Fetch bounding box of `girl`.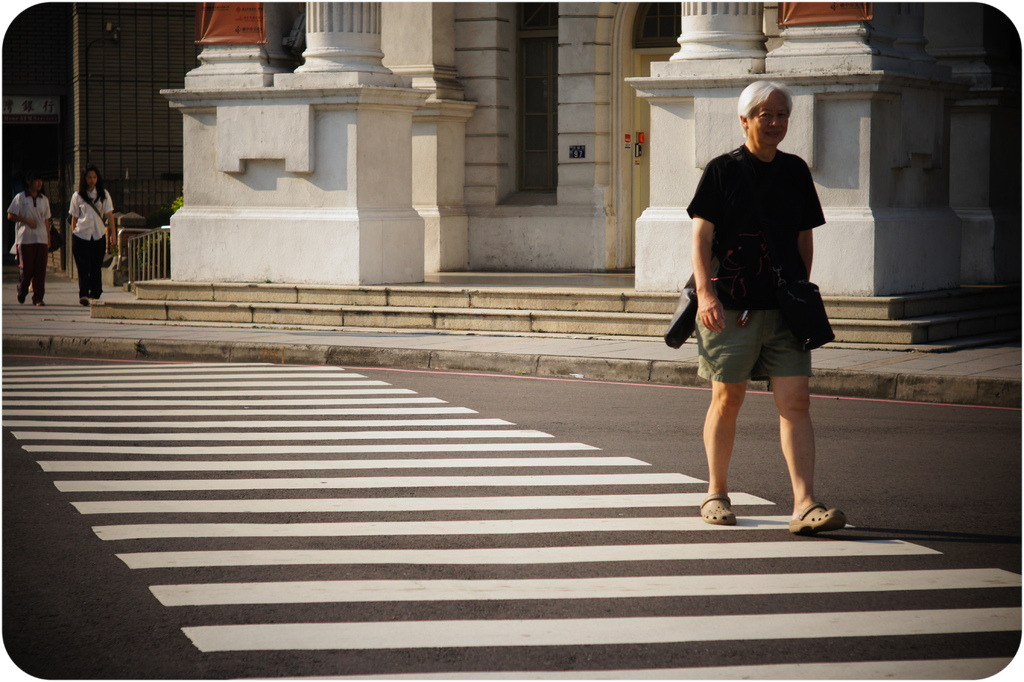
Bbox: crop(6, 173, 54, 297).
